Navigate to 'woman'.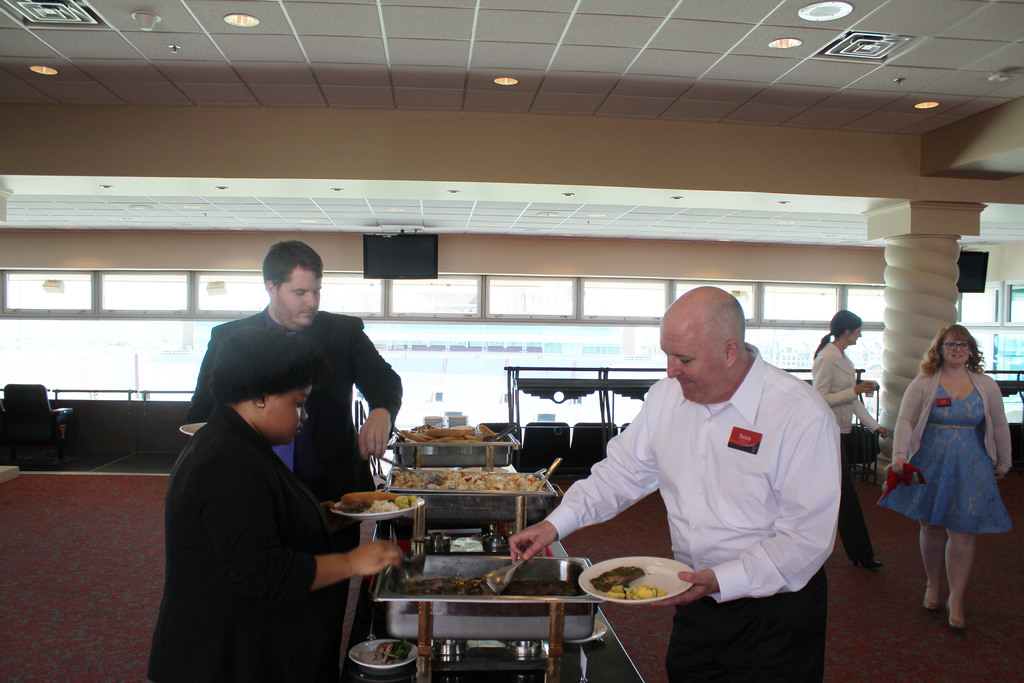
Navigation target: pyautogui.locateOnScreen(140, 328, 412, 682).
